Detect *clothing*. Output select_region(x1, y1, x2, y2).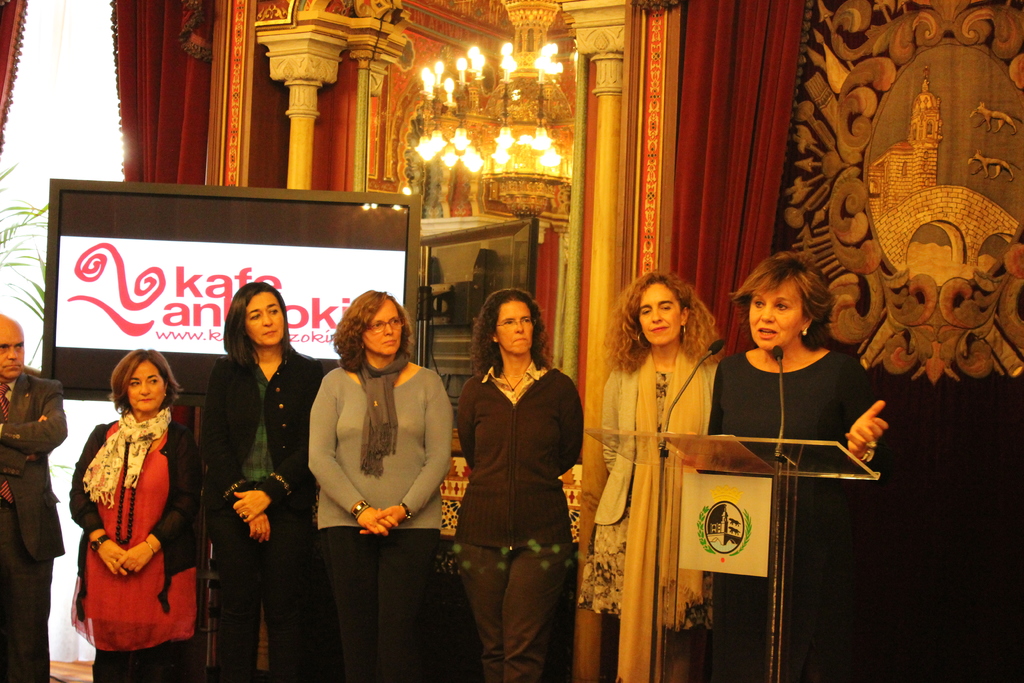
select_region(68, 399, 191, 682).
